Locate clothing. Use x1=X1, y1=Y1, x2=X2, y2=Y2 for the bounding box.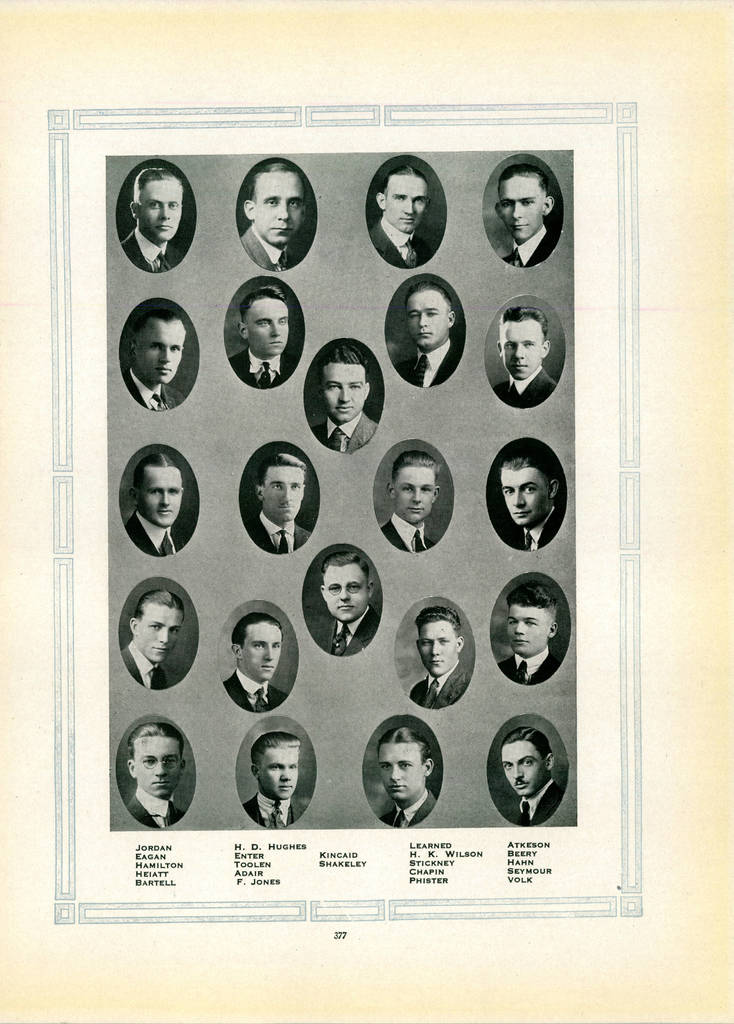
x1=368, y1=218, x2=419, y2=268.
